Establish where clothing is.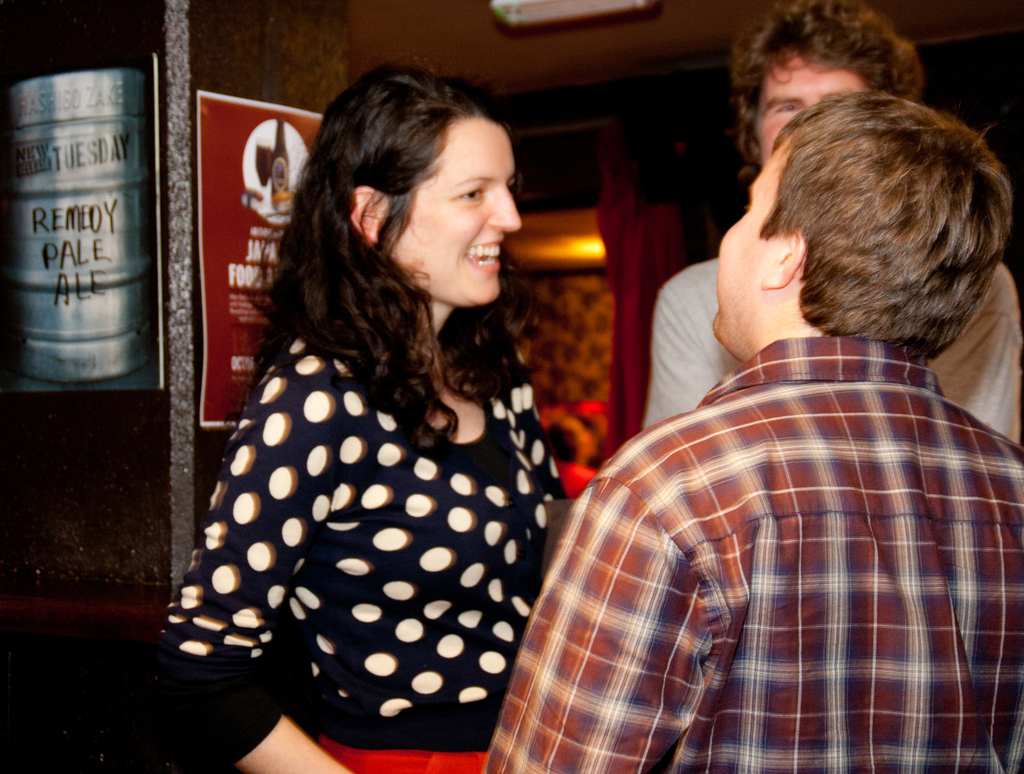
Established at l=157, t=323, r=568, b=773.
